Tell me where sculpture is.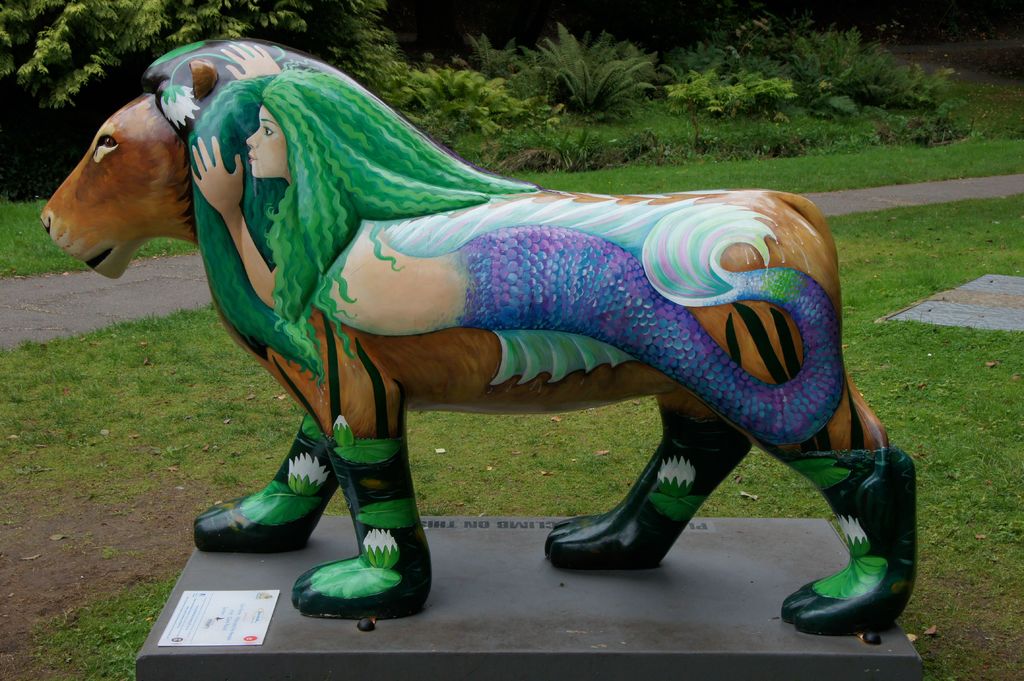
sculpture is at {"left": 98, "top": 44, "right": 920, "bottom": 604}.
